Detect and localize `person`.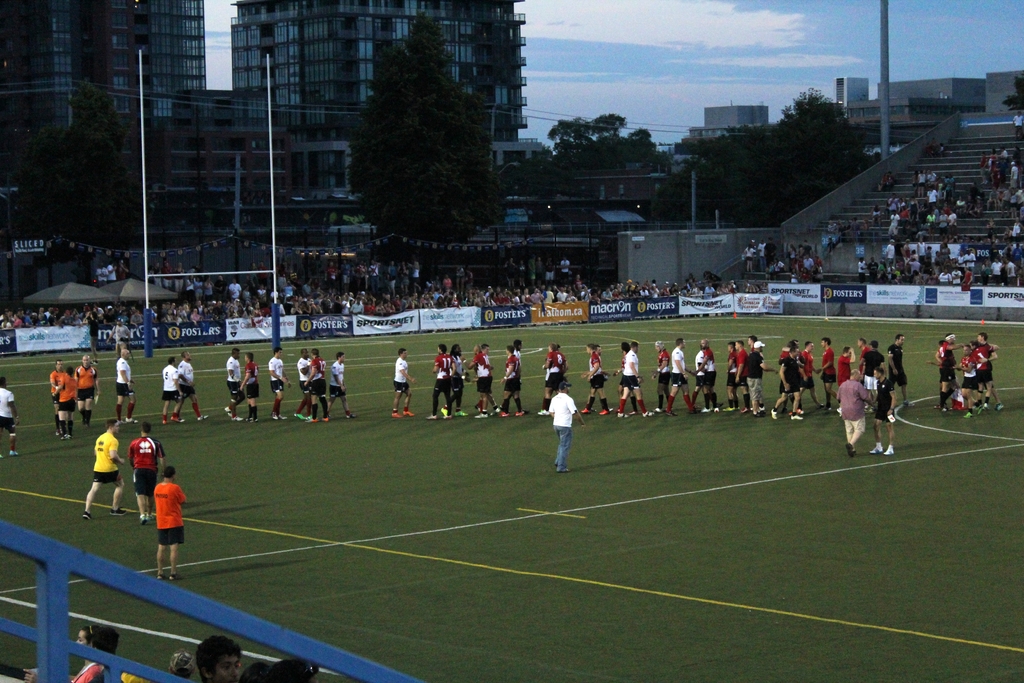
Localized at [x1=332, y1=359, x2=356, y2=406].
